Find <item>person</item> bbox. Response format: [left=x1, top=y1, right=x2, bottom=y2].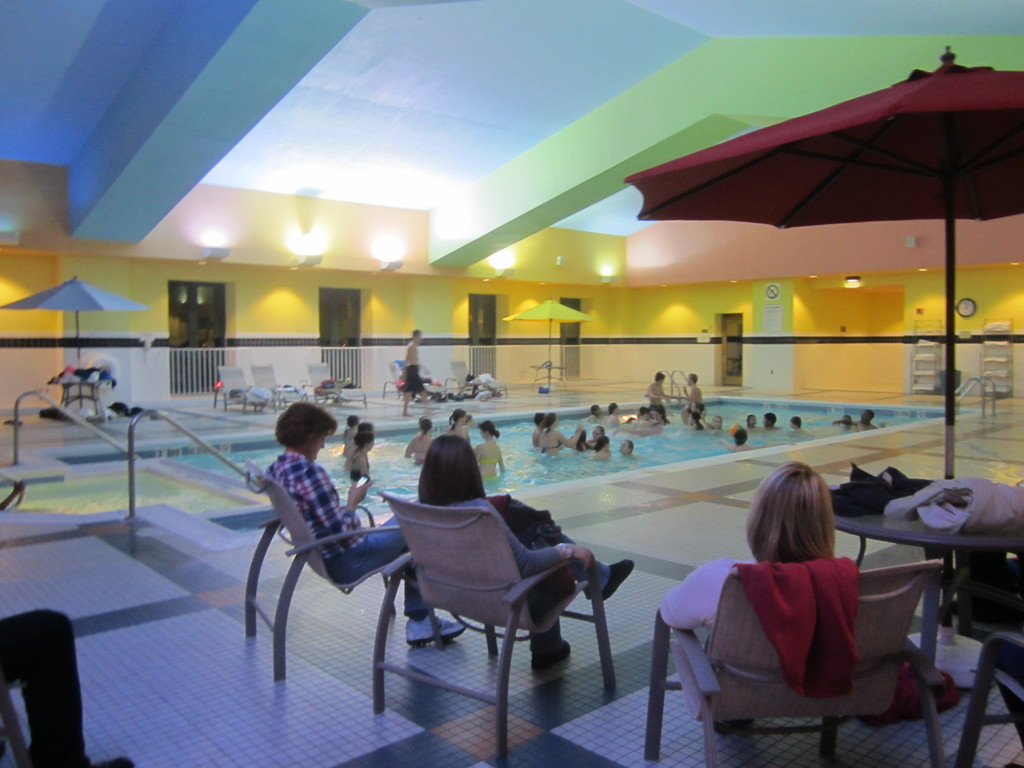
[left=399, top=325, right=435, bottom=418].
